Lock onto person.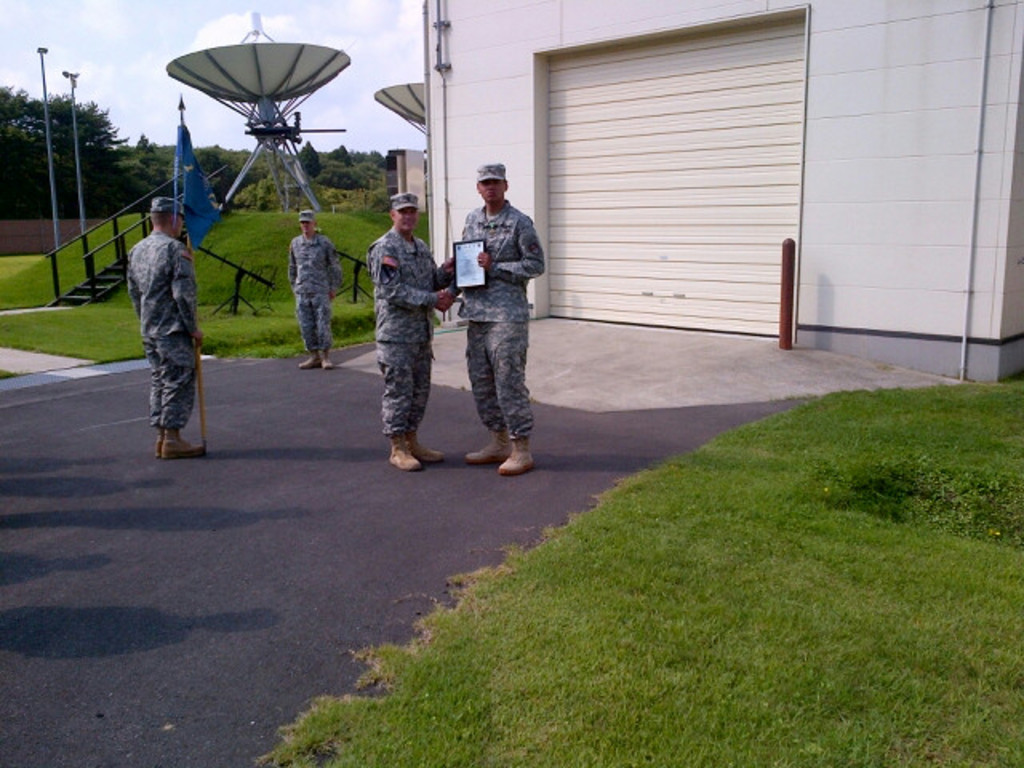
Locked: x1=126 y1=197 x2=205 y2=454.
